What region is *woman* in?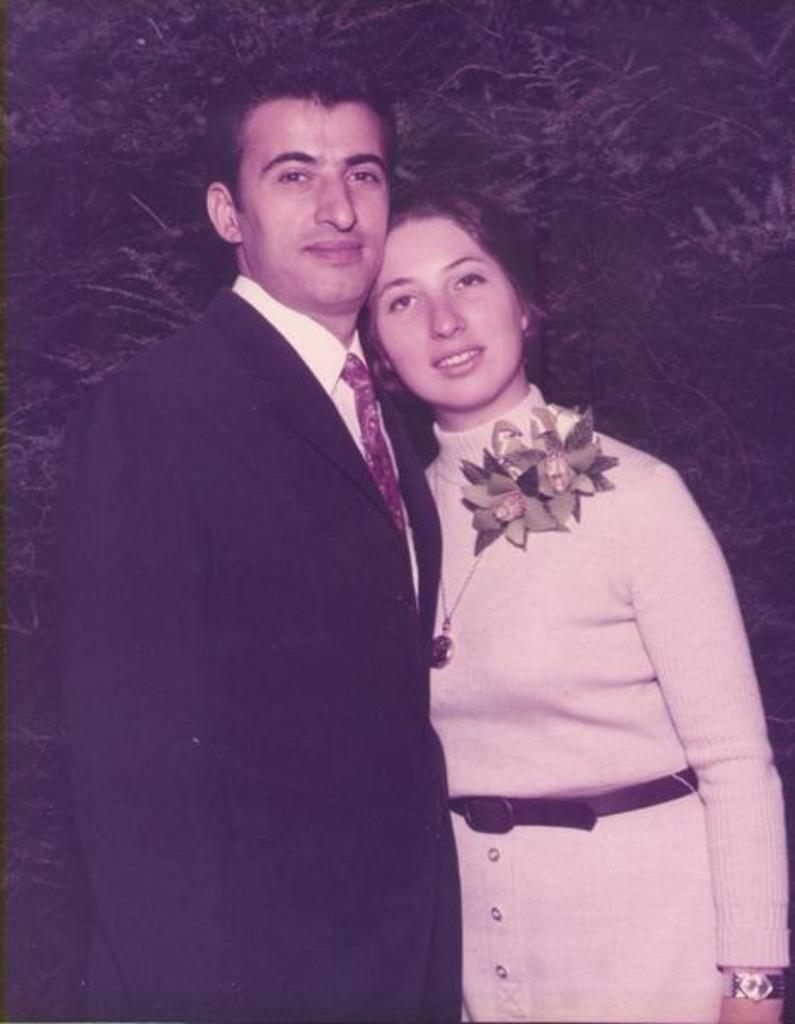
left=346, top=189, right=723, bottom=1019.
